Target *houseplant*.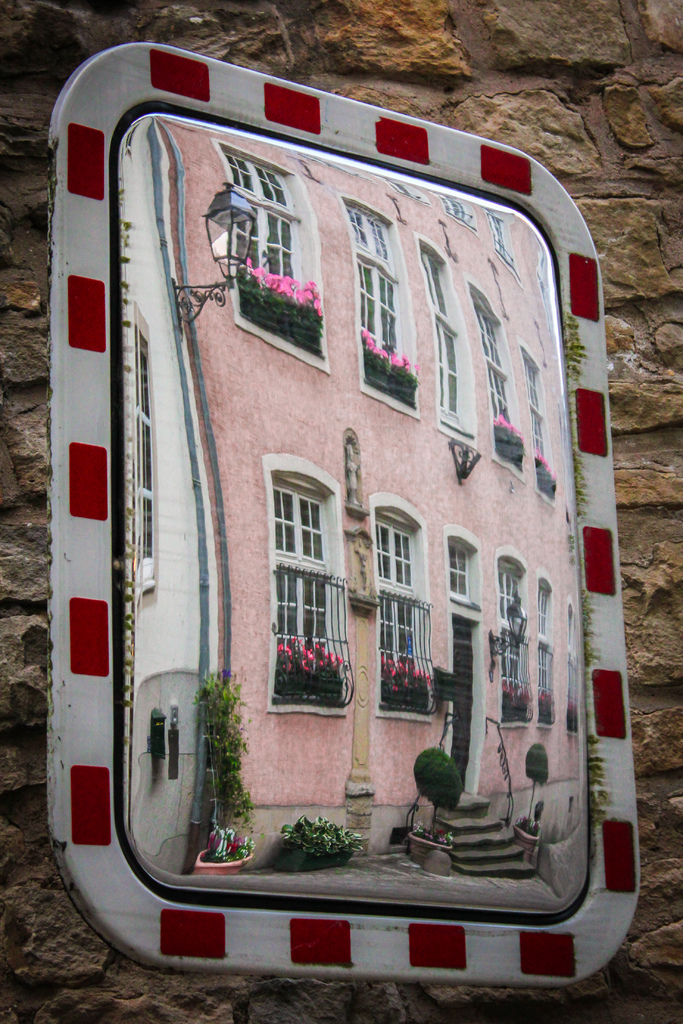
Target region: box=[279, 807, 362, 882].
